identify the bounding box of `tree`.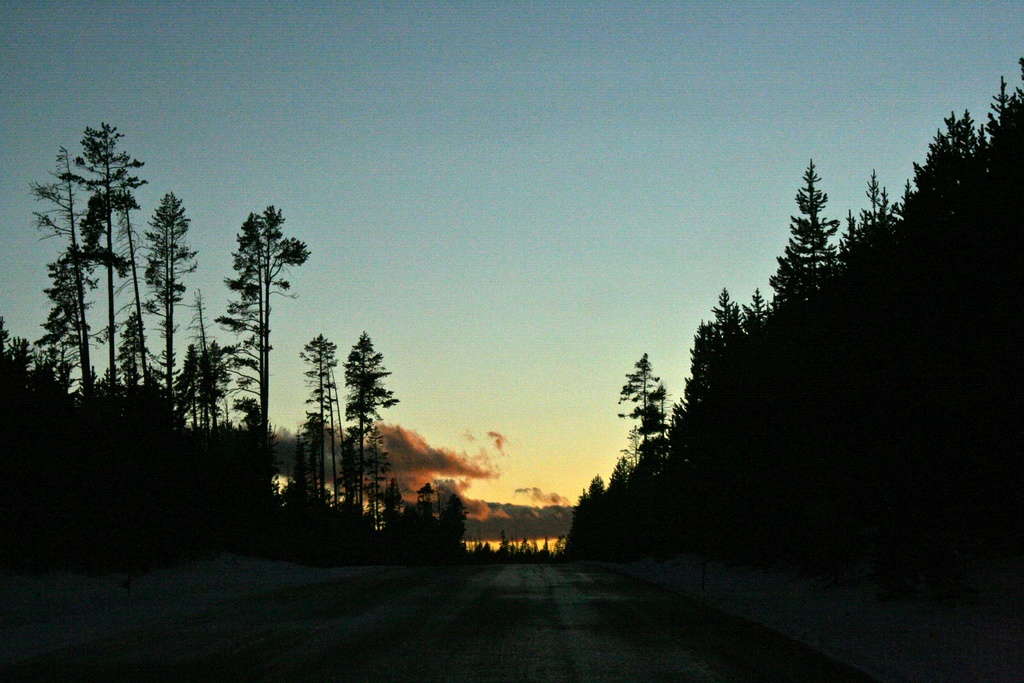
(left=202, top=185, right=307, bottom=457).
